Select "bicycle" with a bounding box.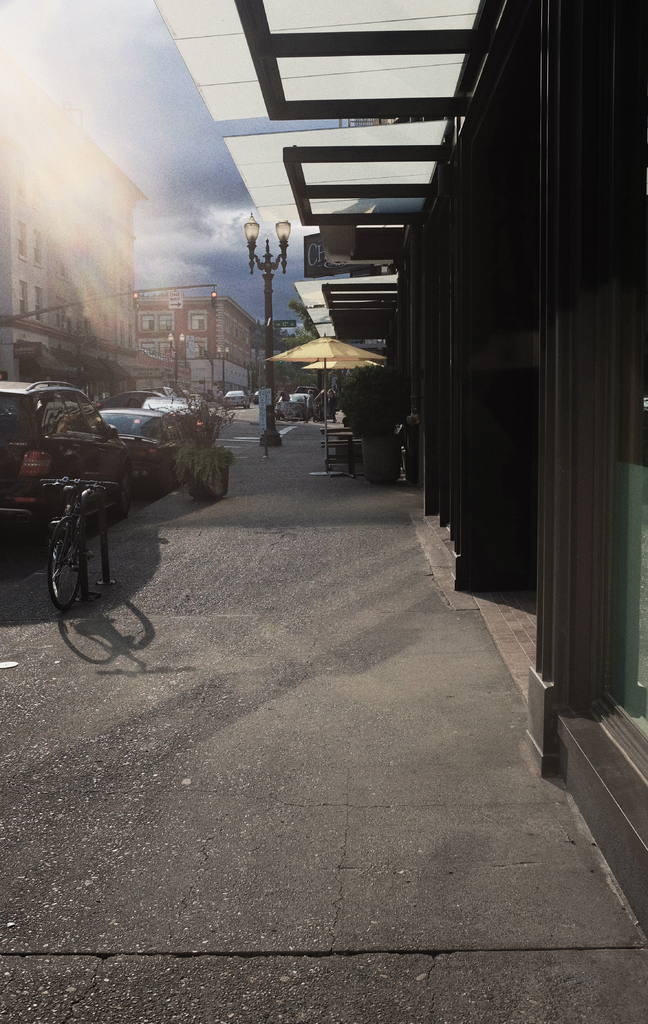
(311,398,321,423).
